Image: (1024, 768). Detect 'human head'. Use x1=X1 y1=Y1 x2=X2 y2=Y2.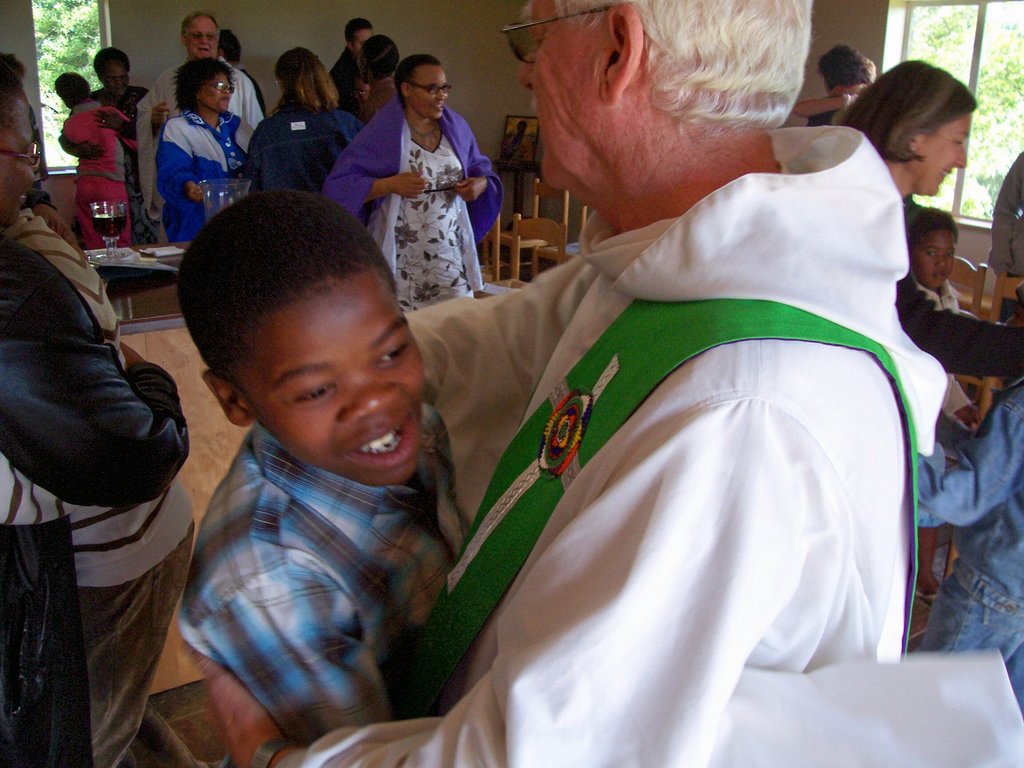
x1=0 y1=51 x2=44 y2=226.
